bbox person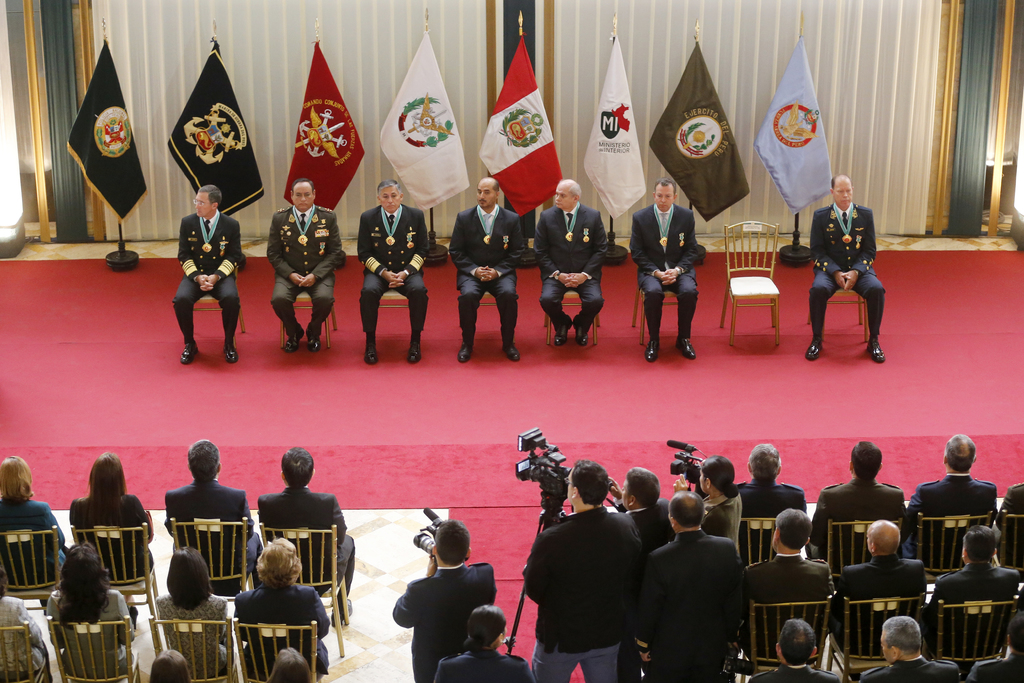
147,646,193,682
